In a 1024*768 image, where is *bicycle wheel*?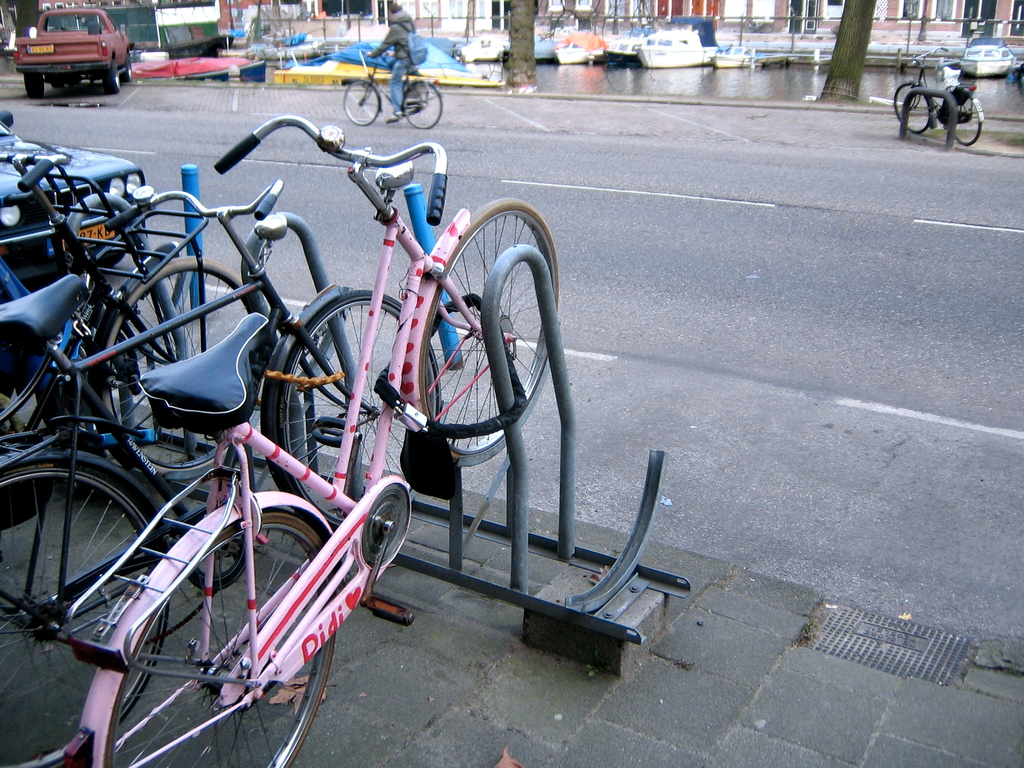
65/509/335/744.
